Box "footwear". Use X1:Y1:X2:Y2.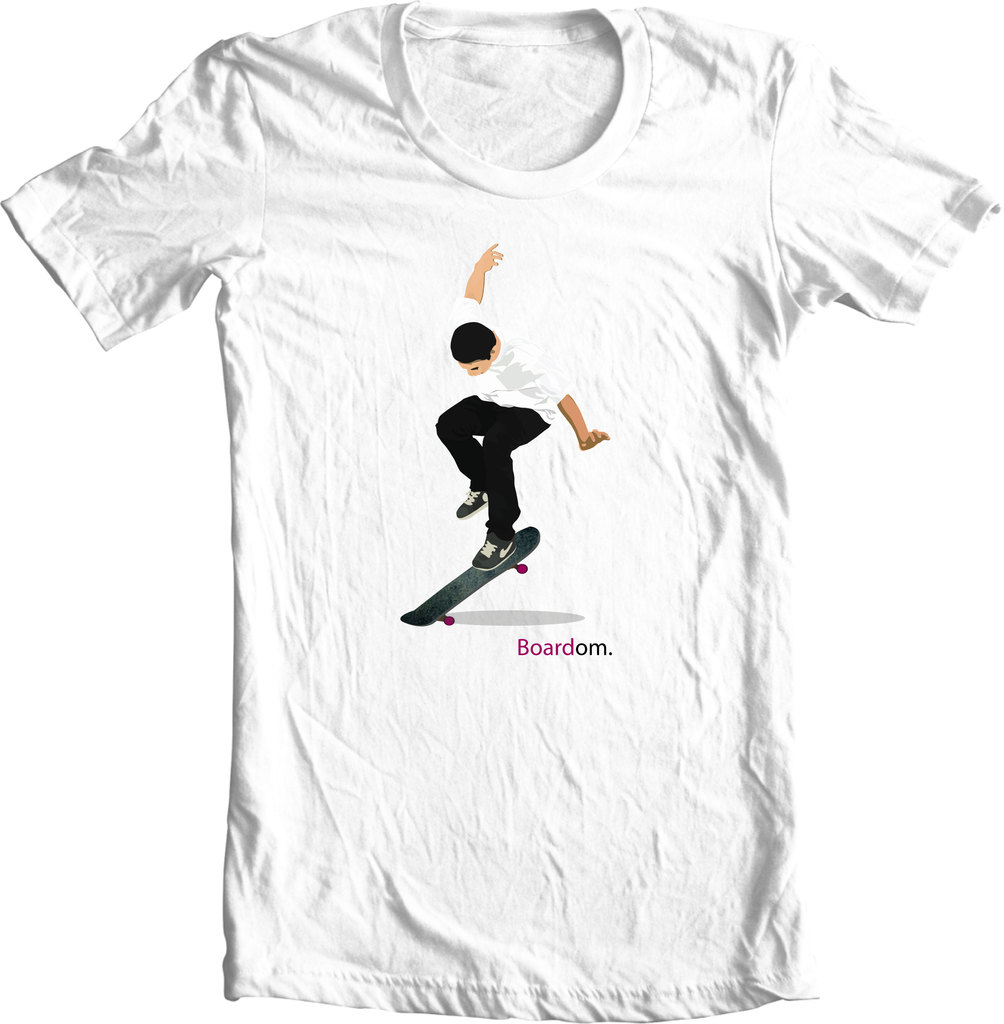
470:527:517:572.
